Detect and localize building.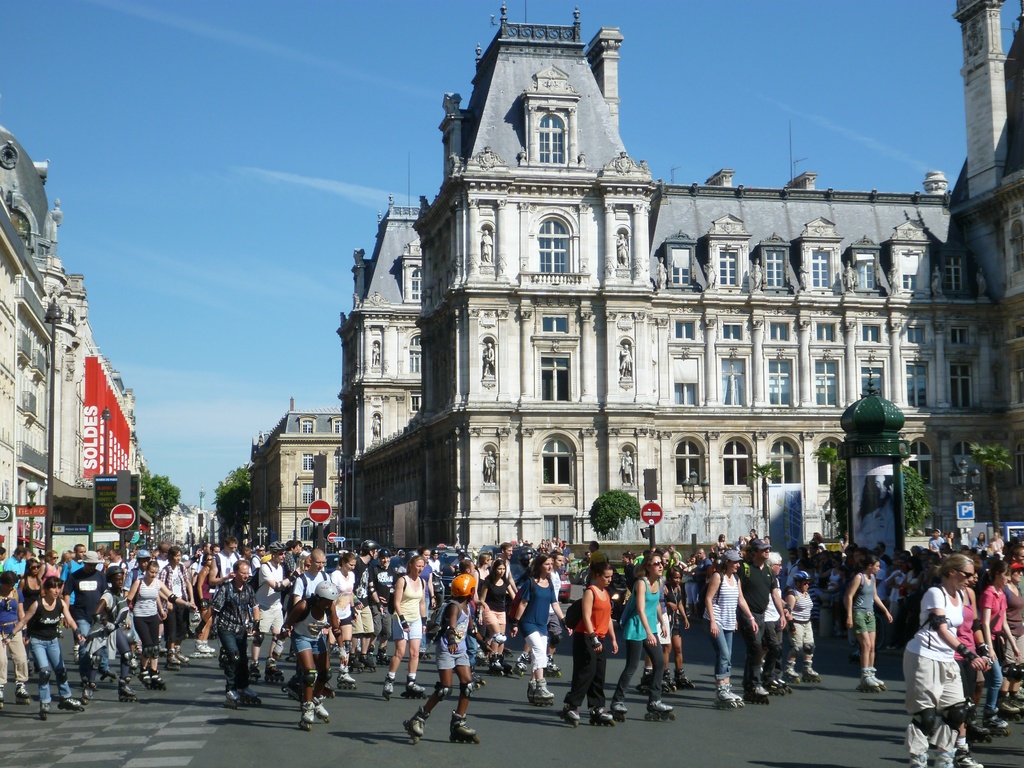
Localized at <bbox>241, 397, 341, 548</bbox>.
